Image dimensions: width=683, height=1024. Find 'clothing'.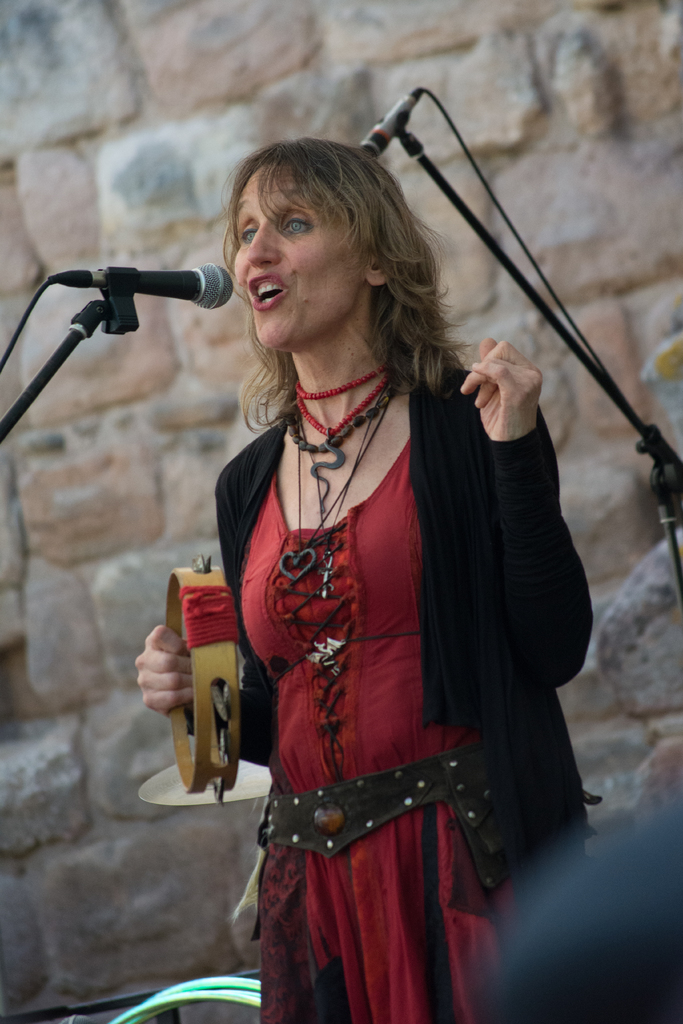
[183,381,588,1023].
